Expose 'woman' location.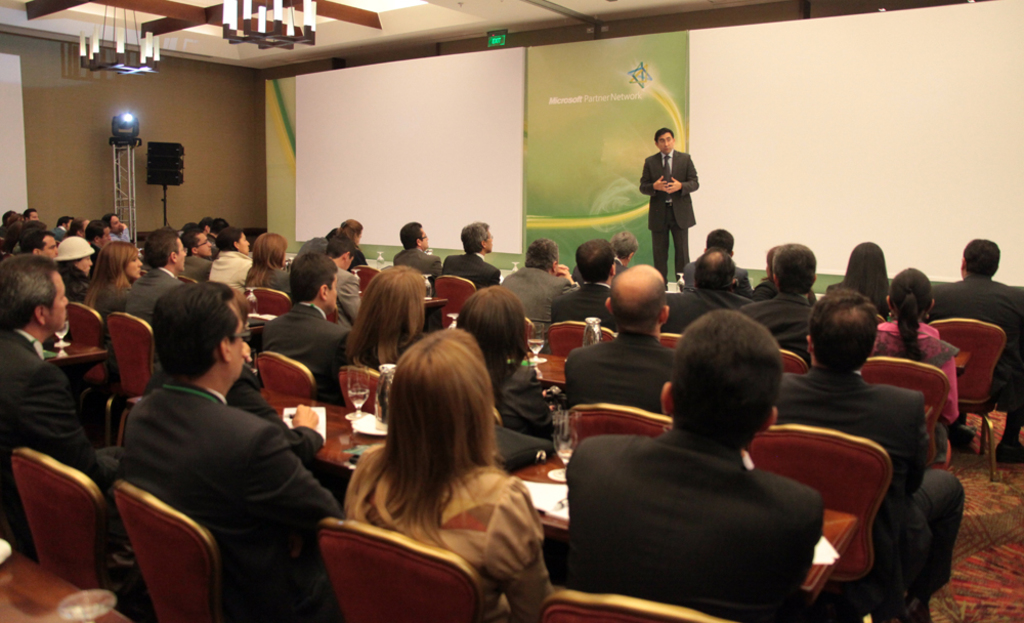
Exposed at <region>78, 238, 141, 310</region>.
